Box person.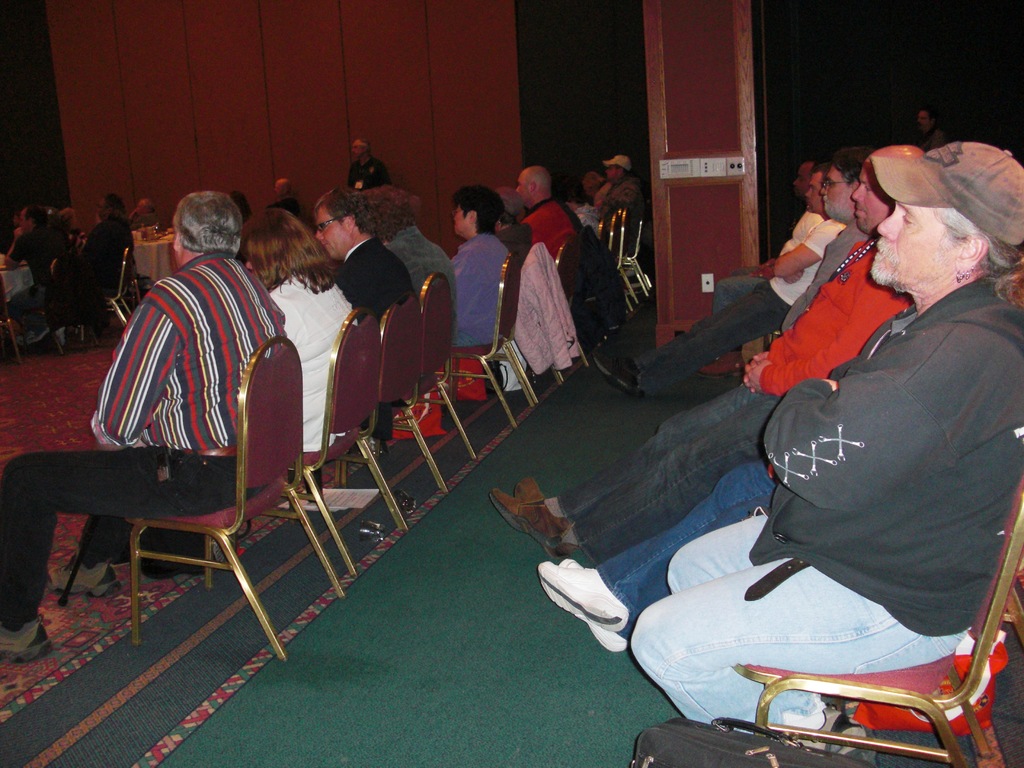
[left=506, top=164, right=568, bottom=271].
